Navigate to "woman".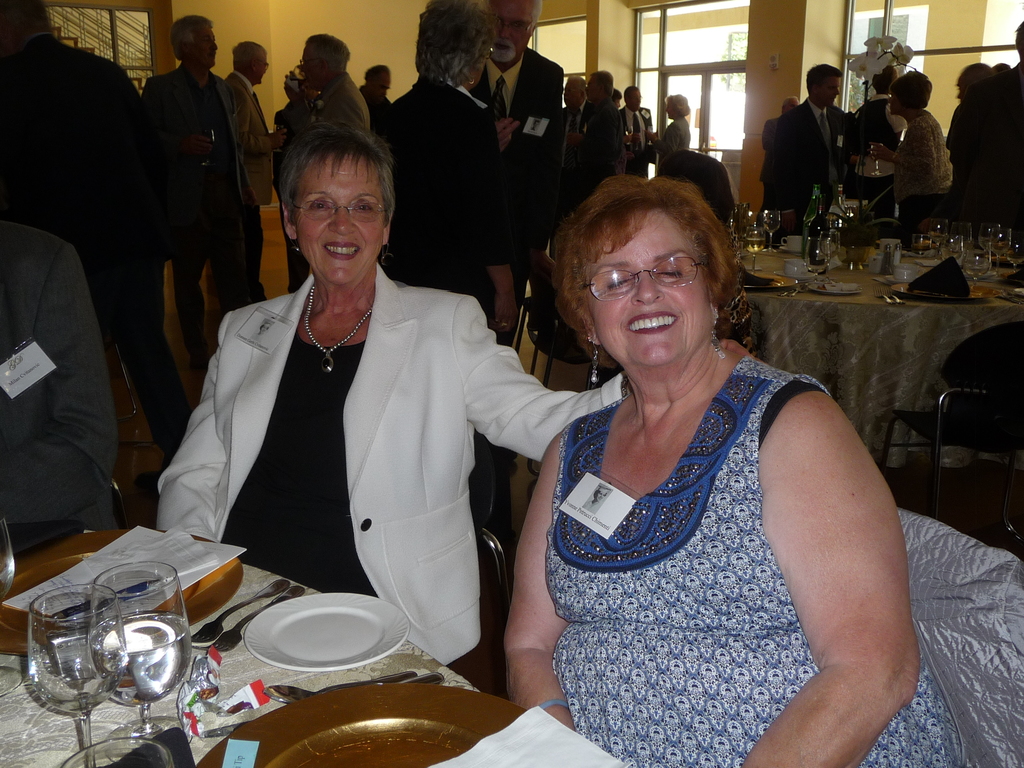
Navigation target: select_region(150, 121, 758, 666).
